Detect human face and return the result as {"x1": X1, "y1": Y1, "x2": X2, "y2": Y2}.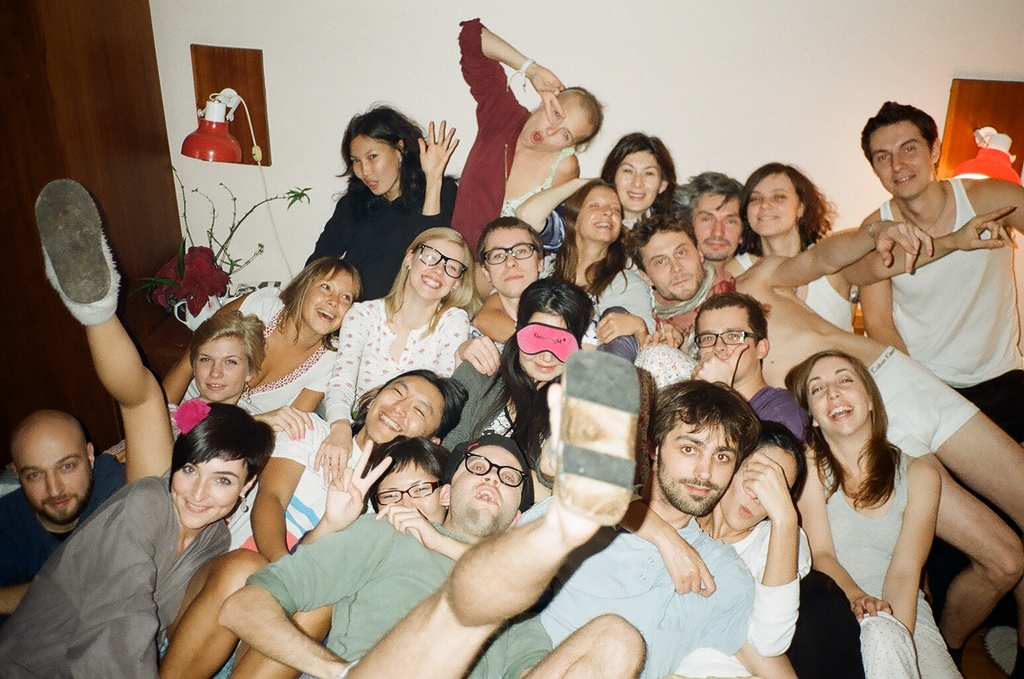
{"x1": 367, "y1": 374, "x2": 444, "y2": 445}.
